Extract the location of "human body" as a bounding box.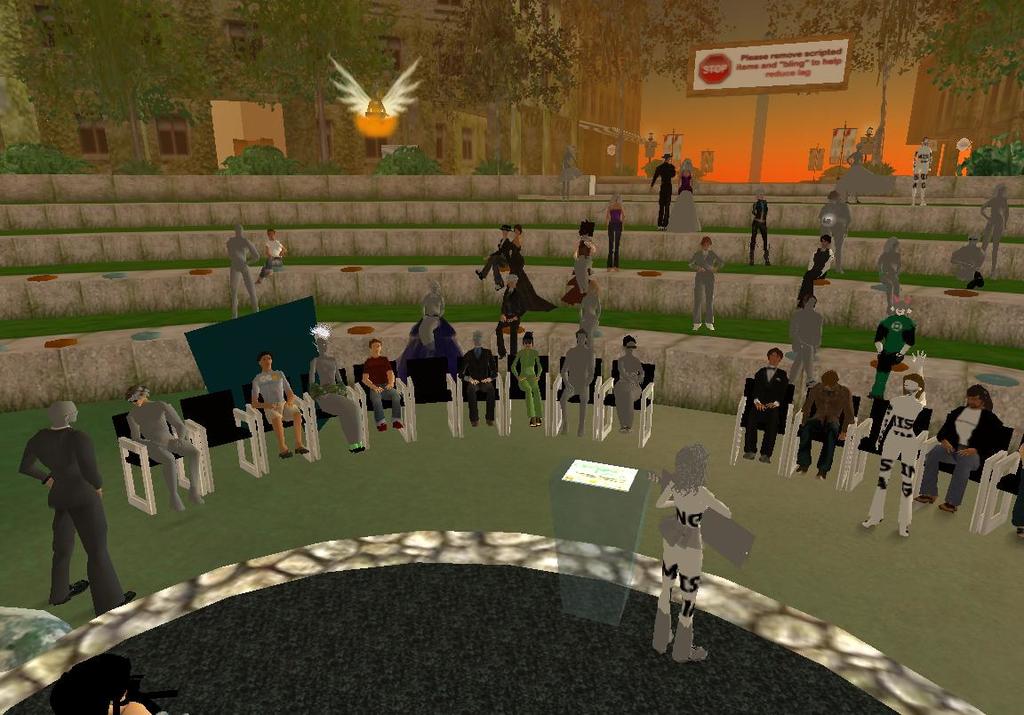
x1=571, y1=242, x2=594, y2=294.
